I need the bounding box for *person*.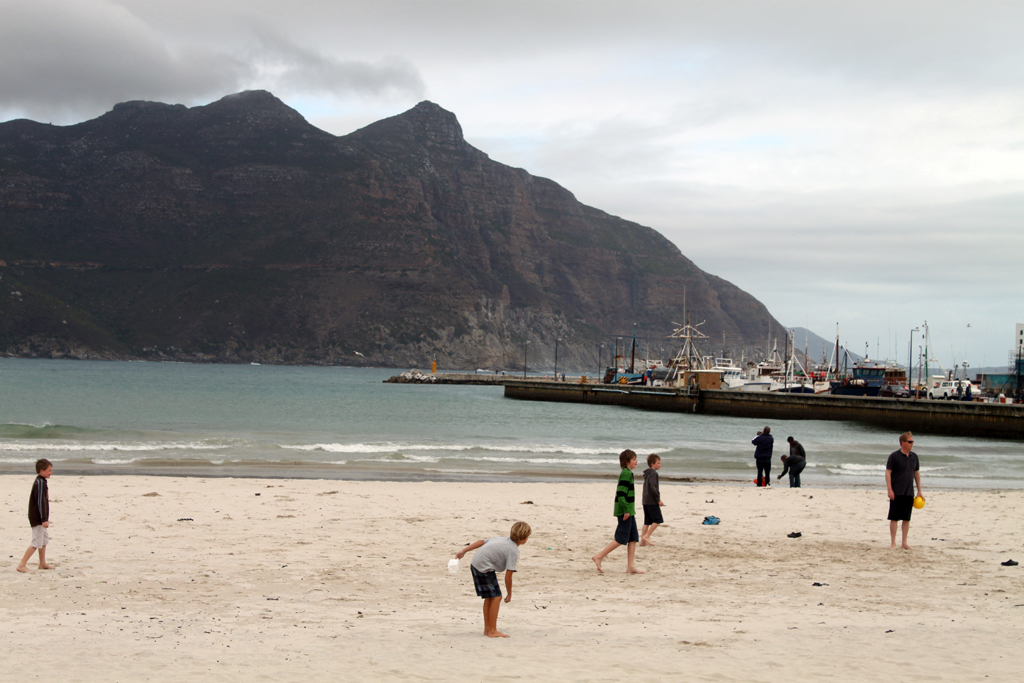
Here it is: detection(636, 448, 667, 541).
